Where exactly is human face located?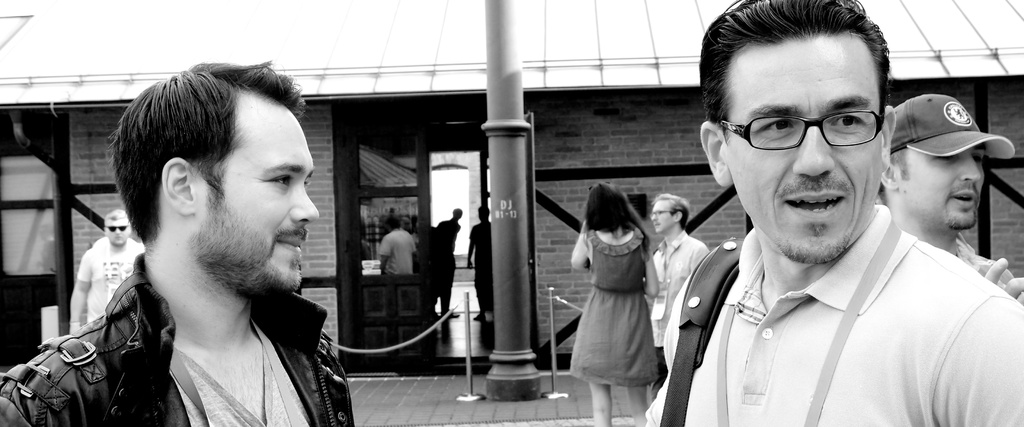
Its bounding box is [left=653, top=199, right=676, bottom=235].
